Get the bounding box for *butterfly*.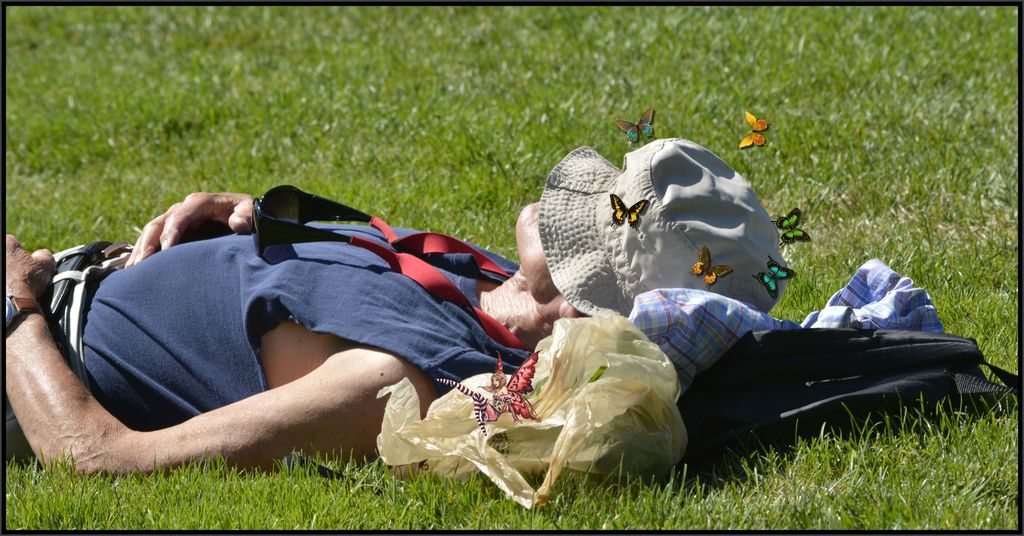
box(692, 244, 733, 288).
